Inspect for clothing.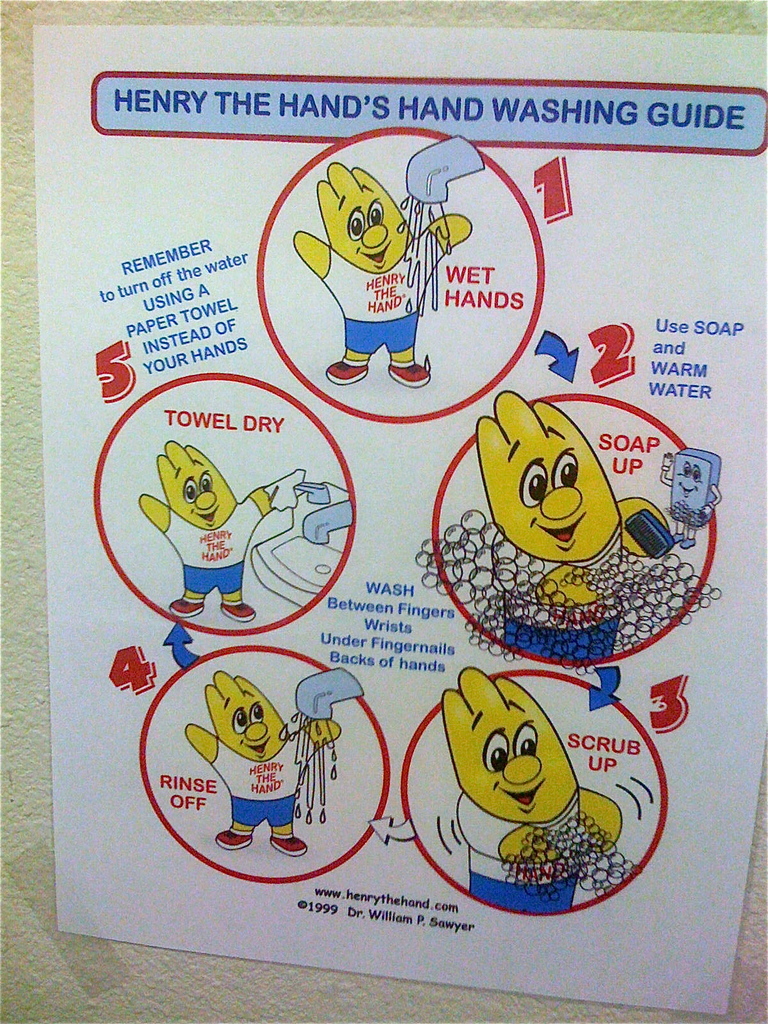
Inspection: l=452, t=792, r=589, b=908.
